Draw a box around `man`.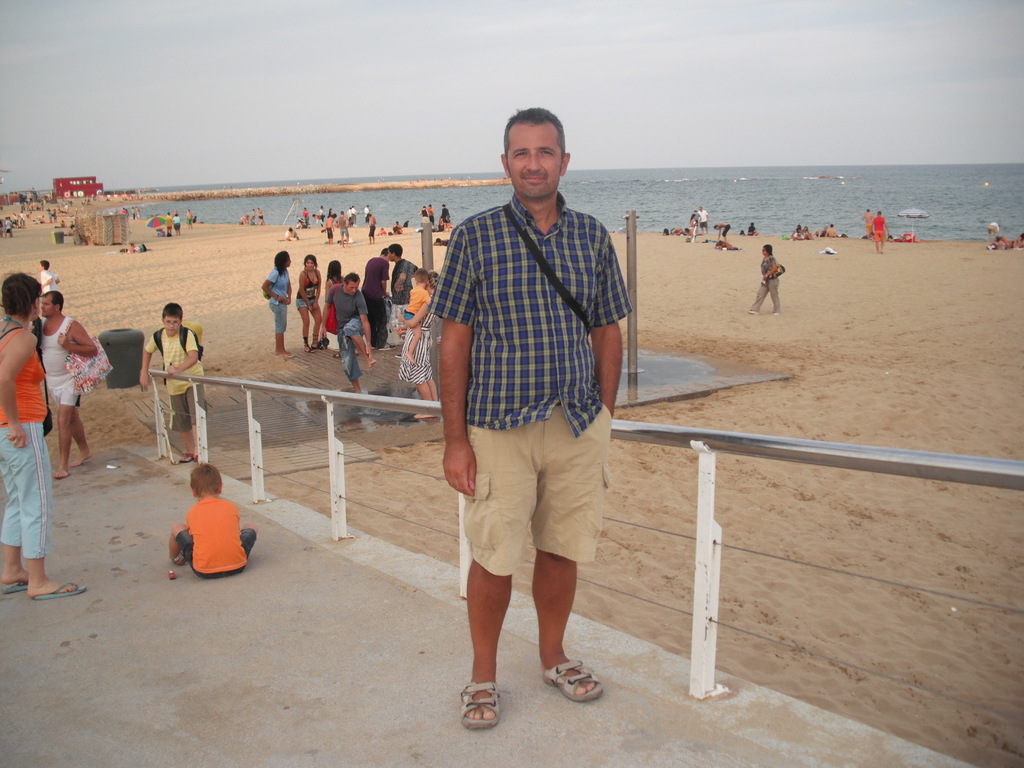
420, 111, 631, 708.
